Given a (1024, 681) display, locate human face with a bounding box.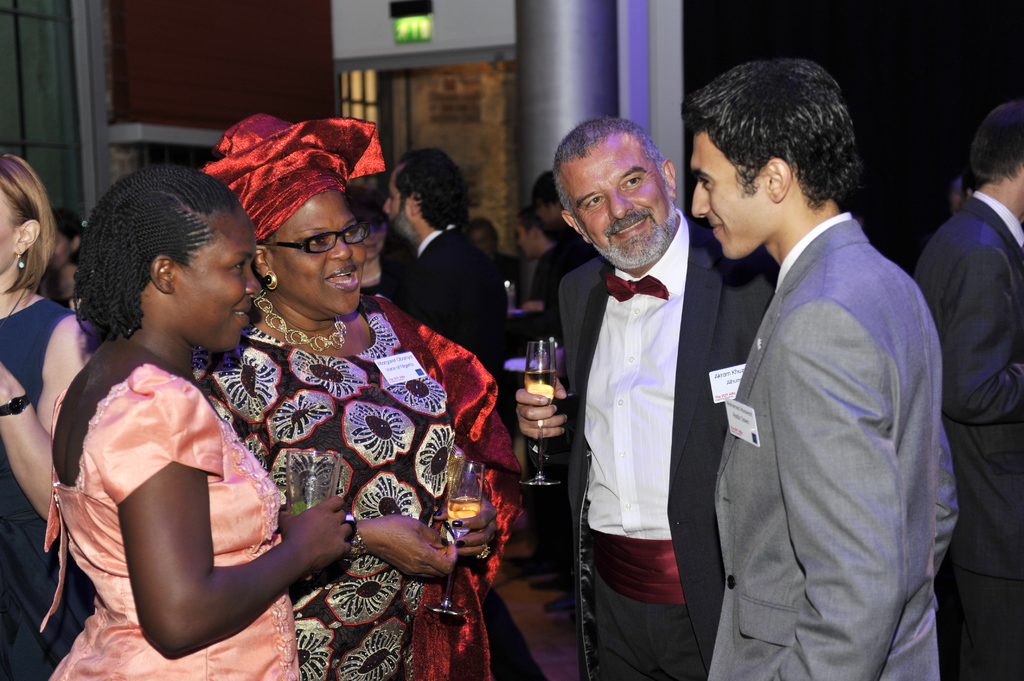
Located: region(513, 218, 529, 262).
